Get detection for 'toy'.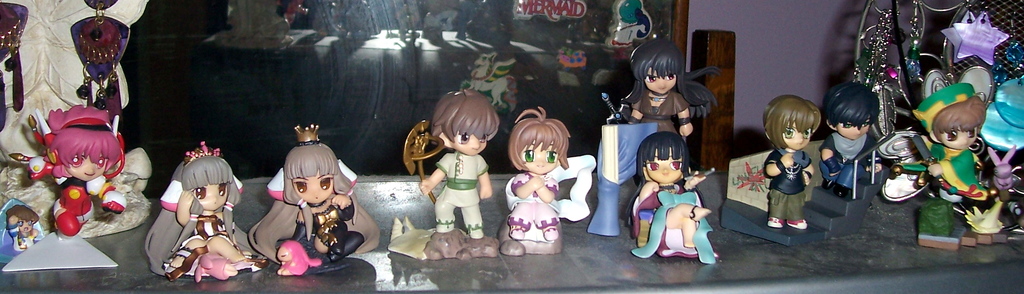
Detection: pyautogui.locateOnScreen(499, 102, 594, 257).
